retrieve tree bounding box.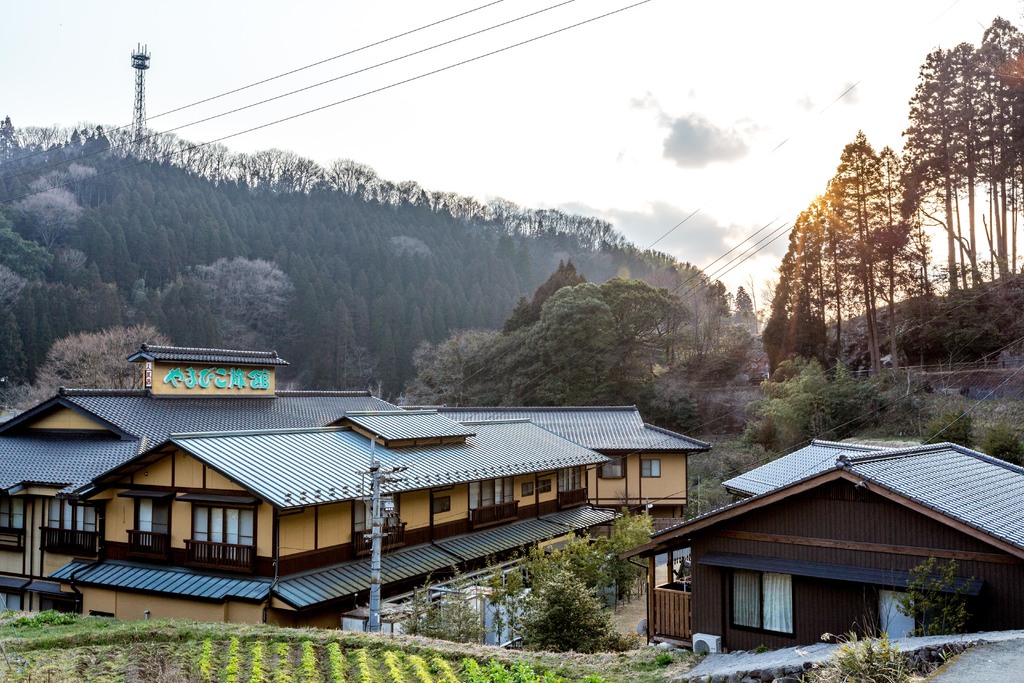
Bounding box: 35, 319, 187, 391.
